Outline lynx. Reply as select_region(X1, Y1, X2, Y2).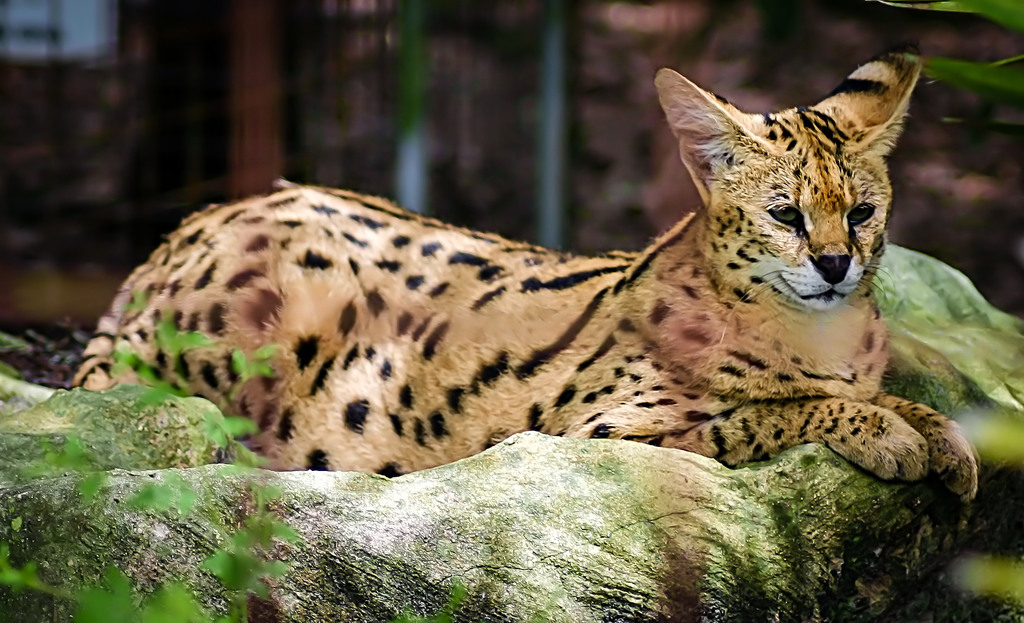
select_region(64, 38, 976, 504).
